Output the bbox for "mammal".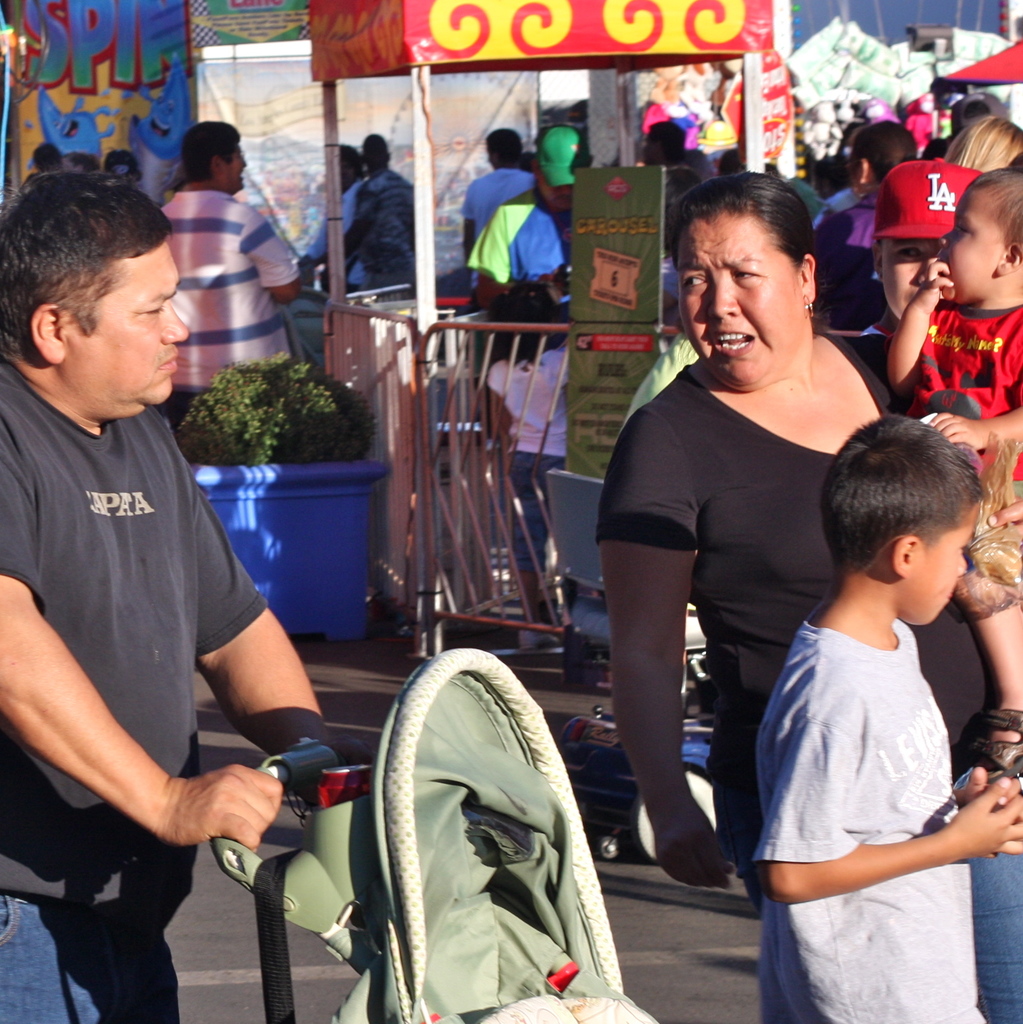
box(941, 108, 1022, 179).
